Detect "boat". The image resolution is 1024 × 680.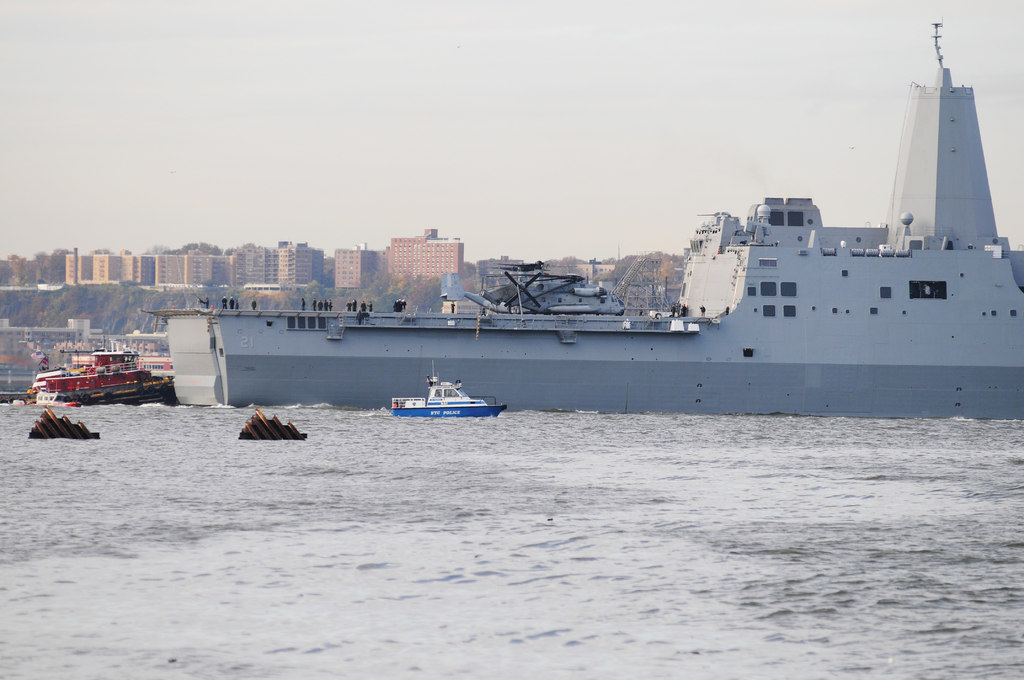
(393, 364, 508, 425).
